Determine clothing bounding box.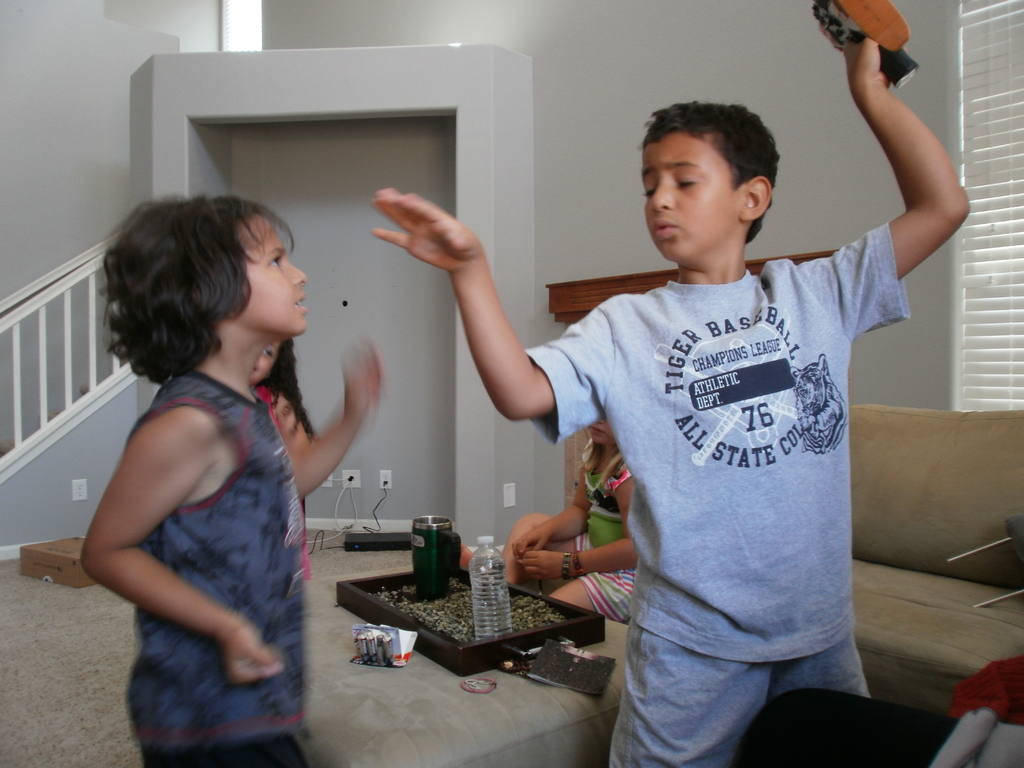
Determined: detection(520, 161, 911, 740).
